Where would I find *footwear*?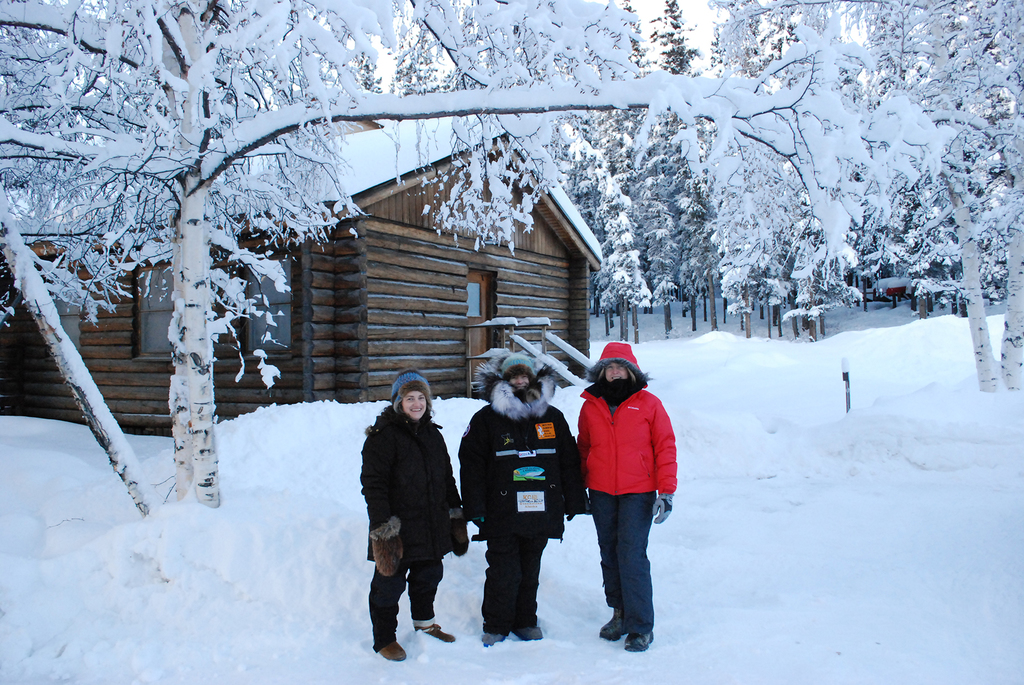
At <box>484,631,513,649</box>.
